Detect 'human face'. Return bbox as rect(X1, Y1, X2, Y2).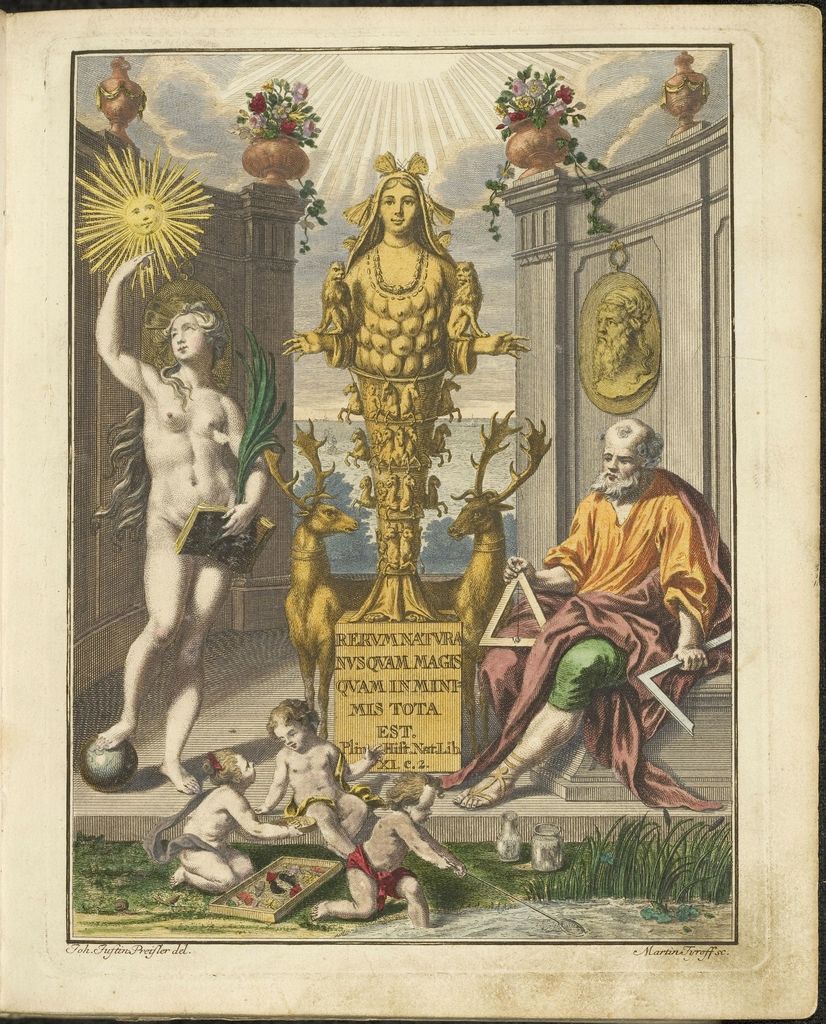
rect(268, 720, 303, 751).
